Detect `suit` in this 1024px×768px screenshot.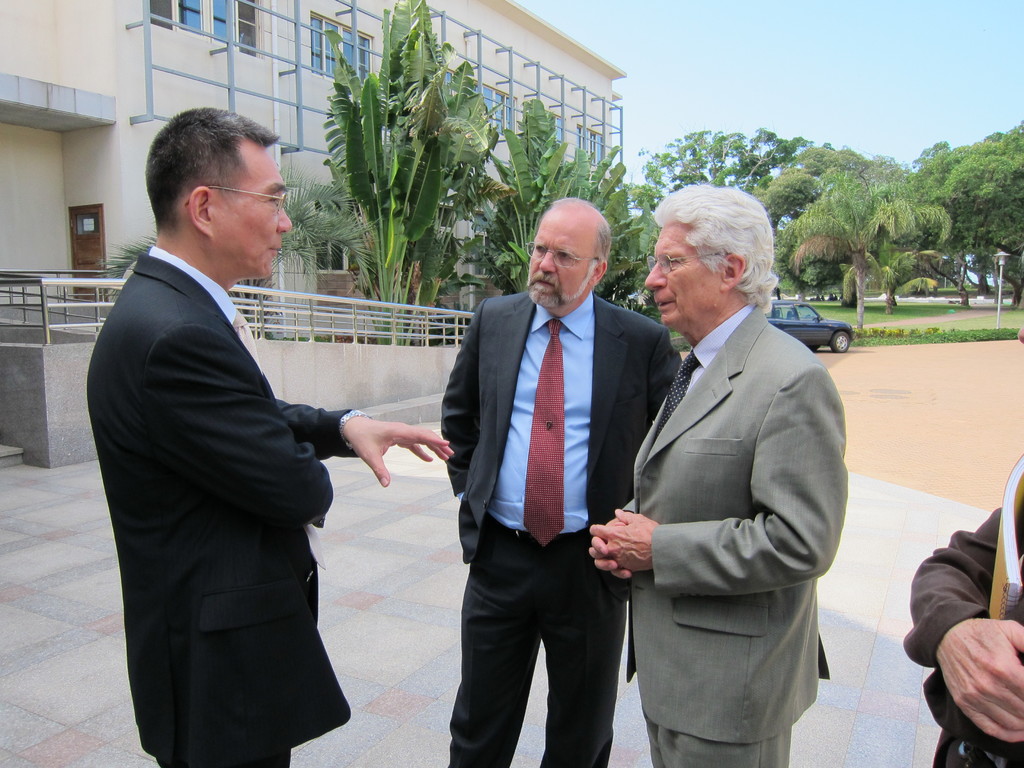
Detection: detection(902, 491, 1023, 767).
